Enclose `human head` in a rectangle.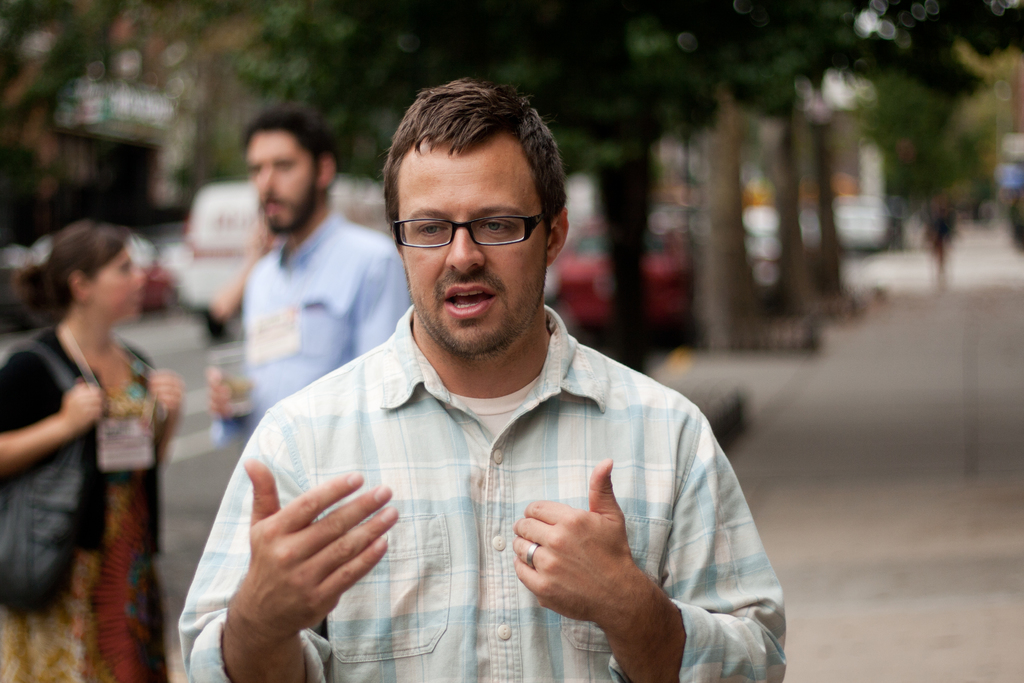
(x1=45, y1=223, x2=162, y2=325).
